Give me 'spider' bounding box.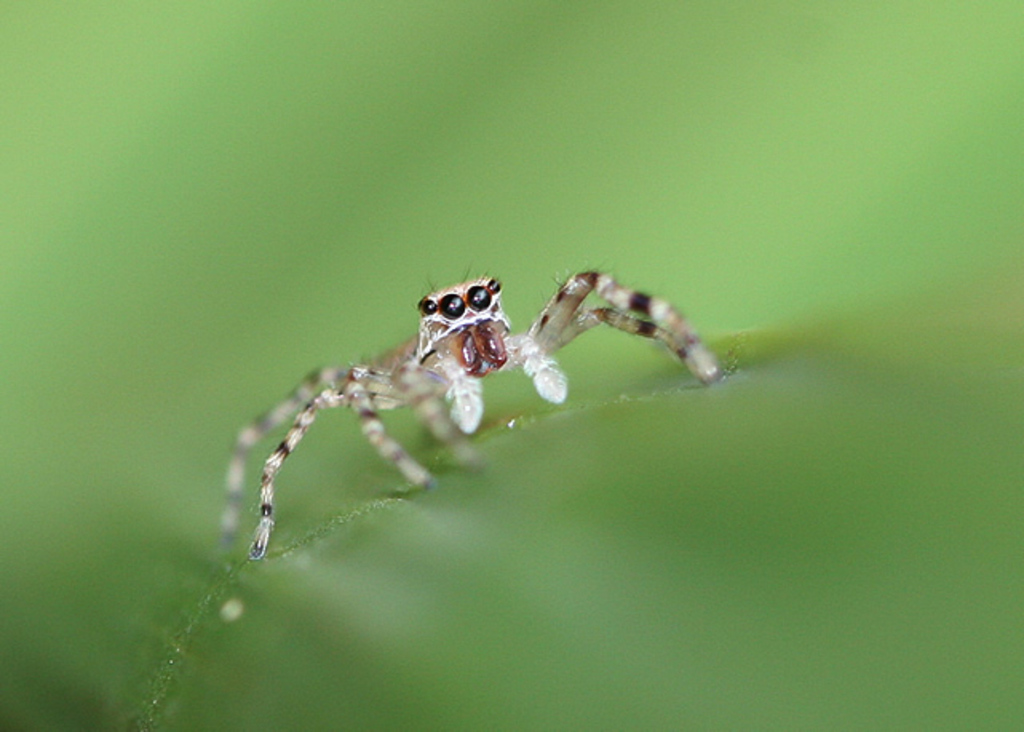
left=208, top=270, right=735, bottom=563.
